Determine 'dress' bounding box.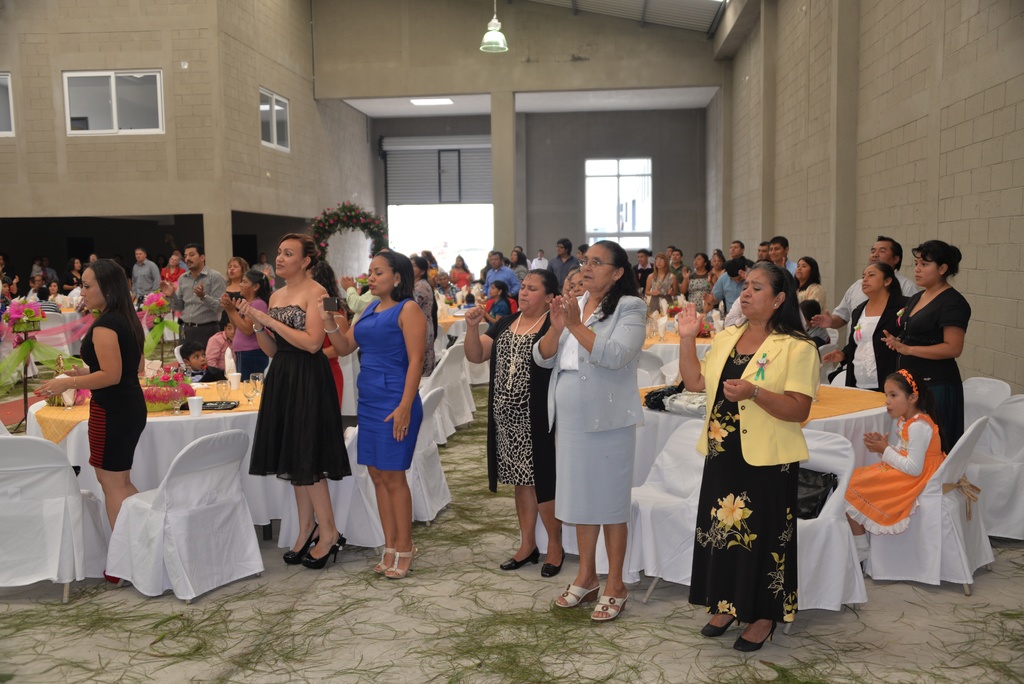
Determined: x1=496, y1=326, x2=541, y2=489.
